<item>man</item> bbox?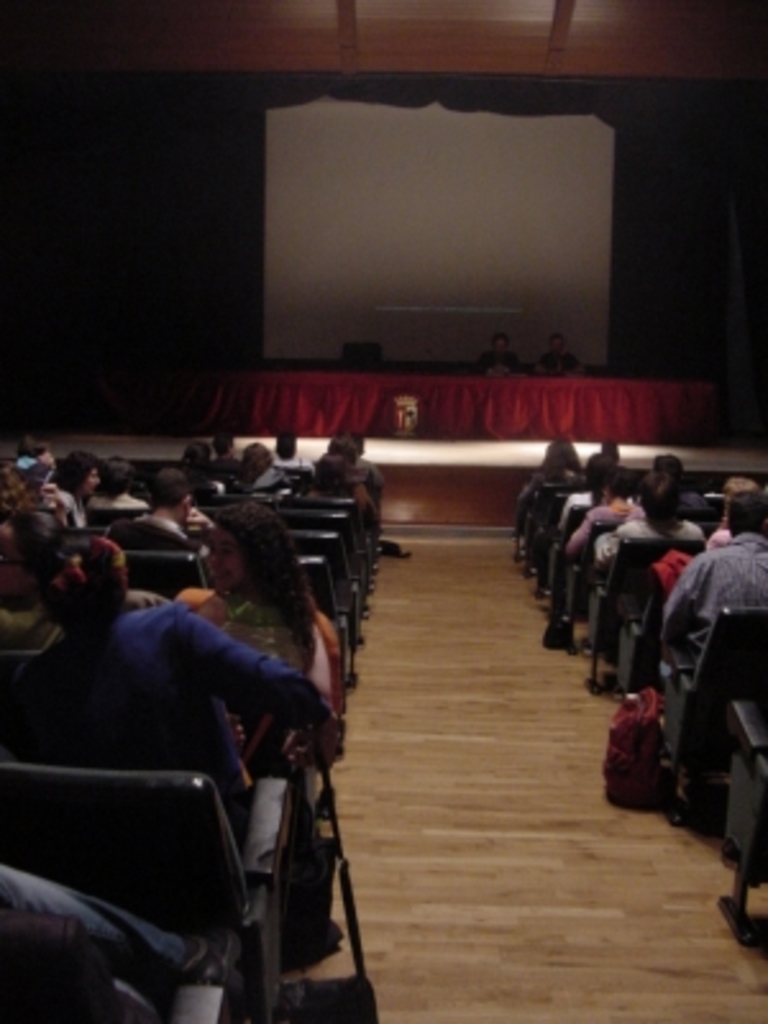
bbox=(0, 530, 351, 827)
